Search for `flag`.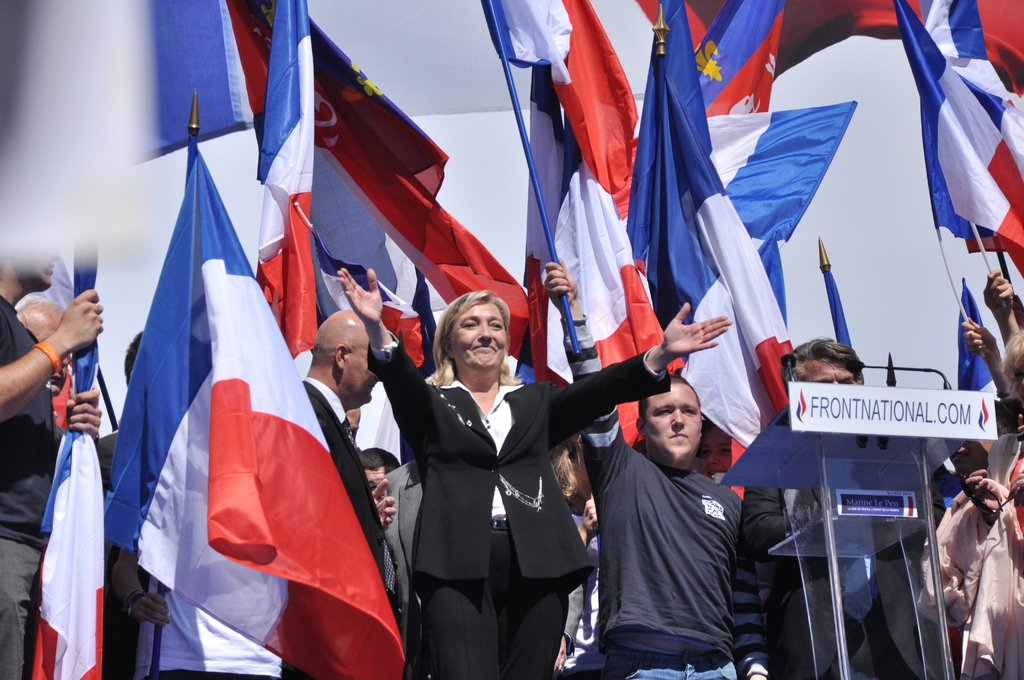
Found at 916:108:1004:252.
